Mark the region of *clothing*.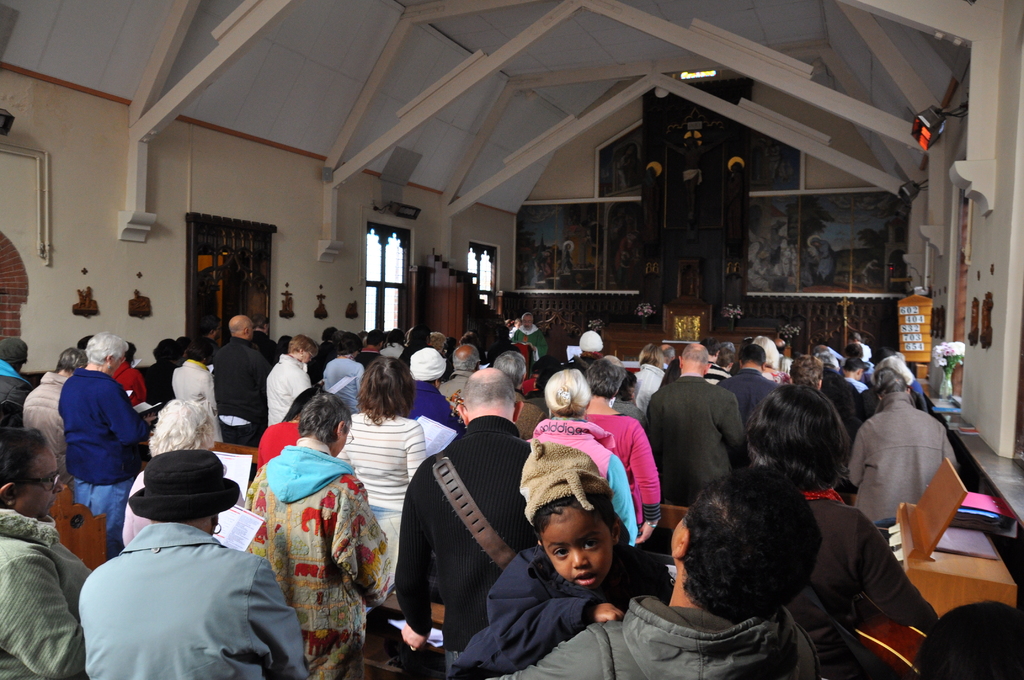
Region: locate(457, 539, 691, 656).
